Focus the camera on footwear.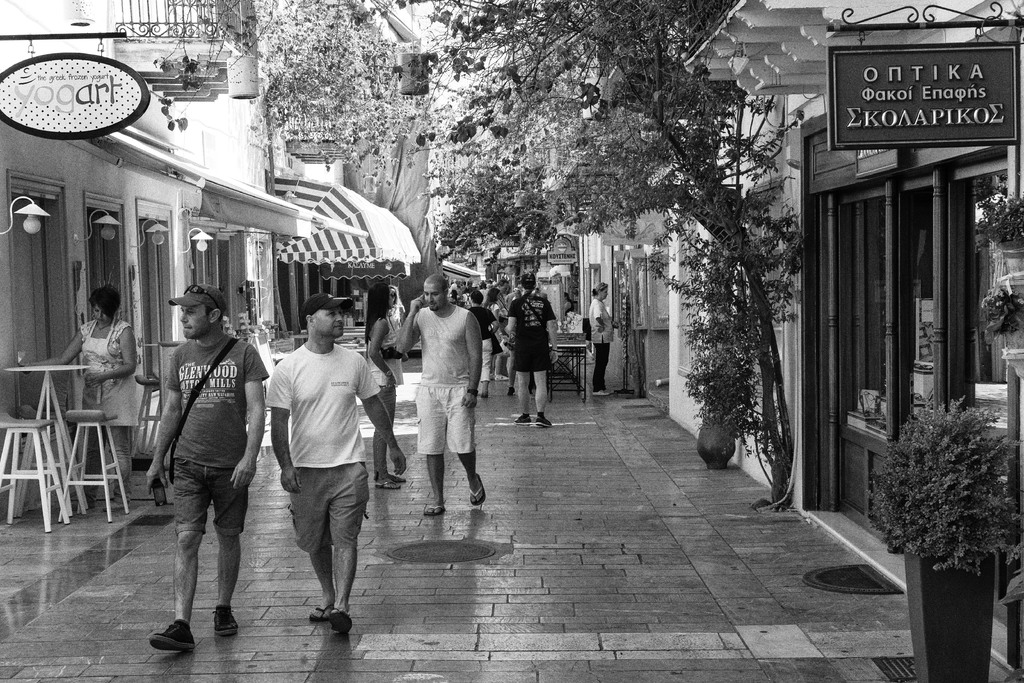
Focus region: 511,416,533,426.
